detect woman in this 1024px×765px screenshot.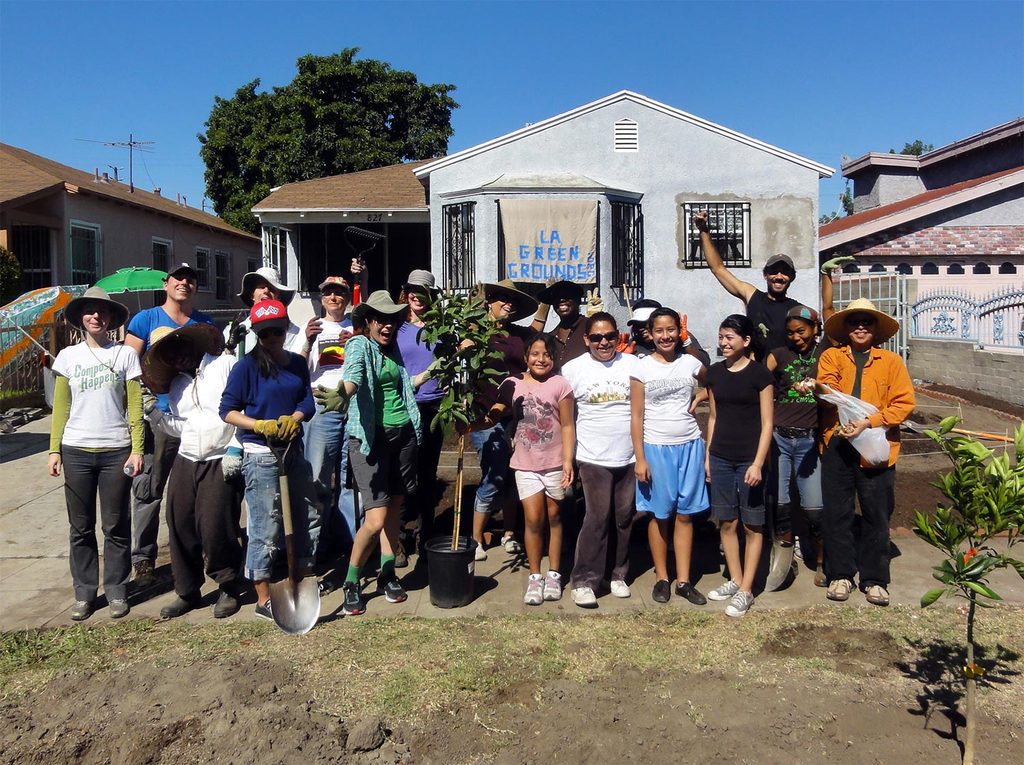
Detection: bbox=(388, 265, 448, 443).
